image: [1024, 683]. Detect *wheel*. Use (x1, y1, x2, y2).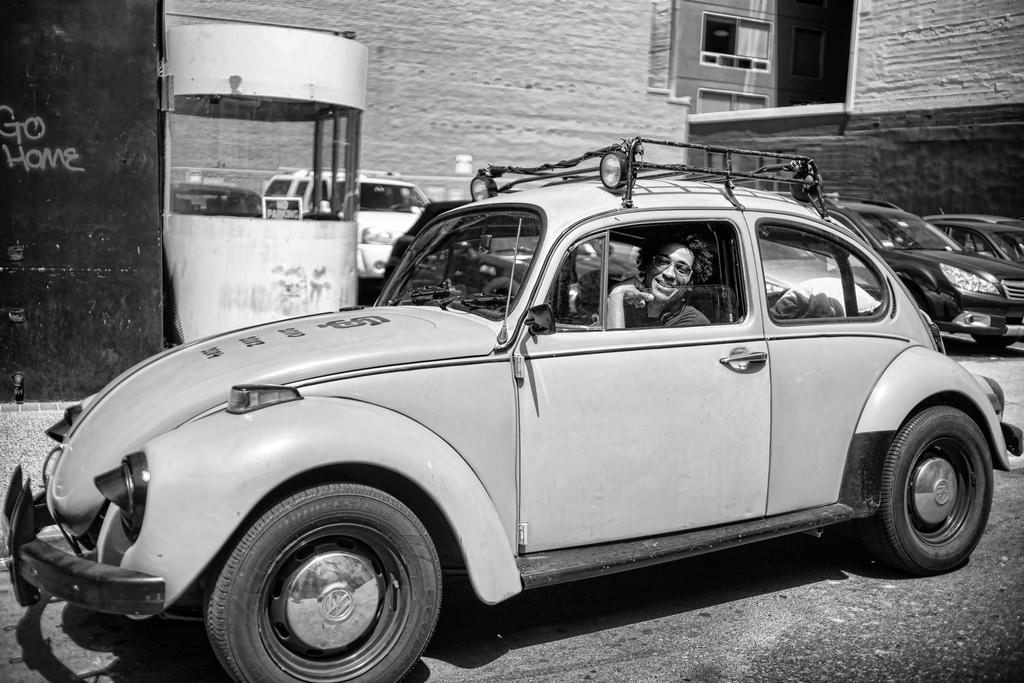
(972, 334, 1016, 352).
